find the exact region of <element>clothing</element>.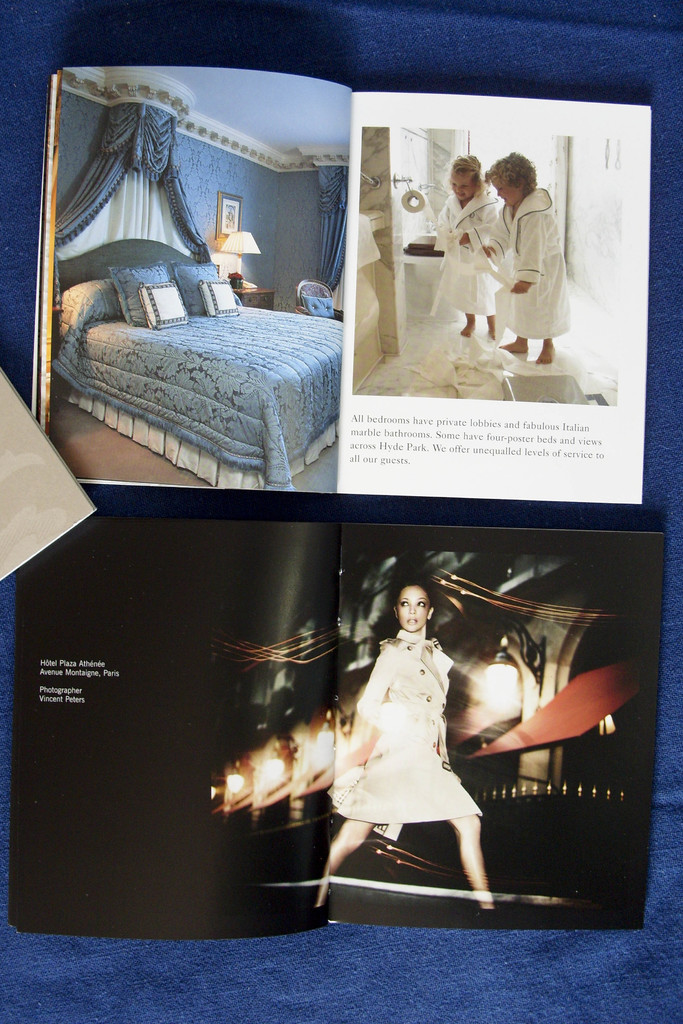
Exact region: crop(488, 182, 574, 344).
